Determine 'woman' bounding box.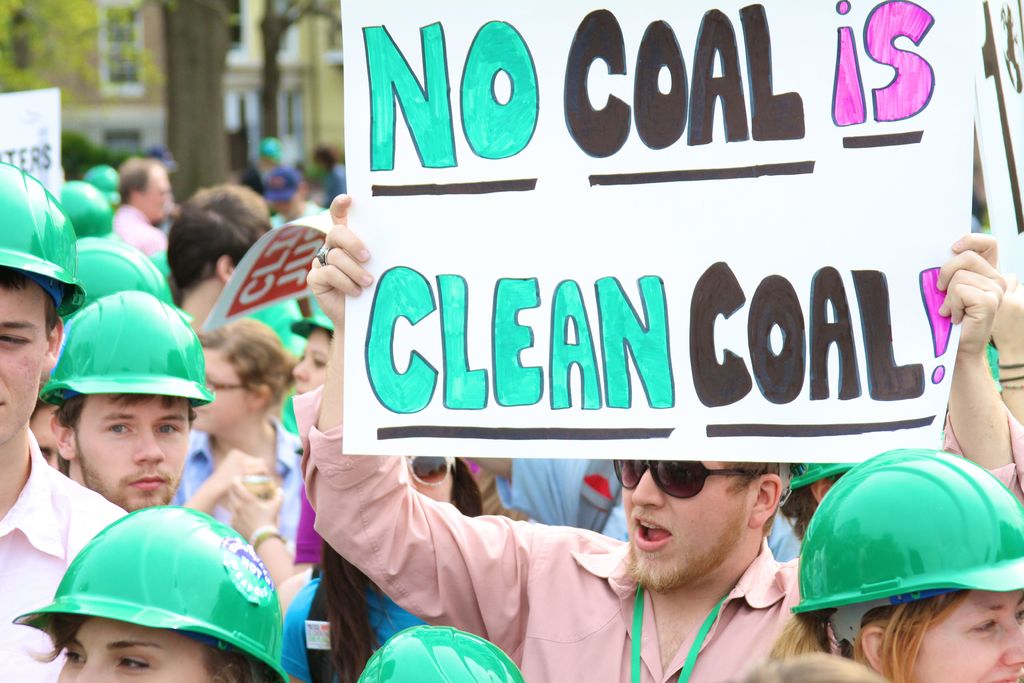
Determined: l=280, t=447, r=491, b=682.
